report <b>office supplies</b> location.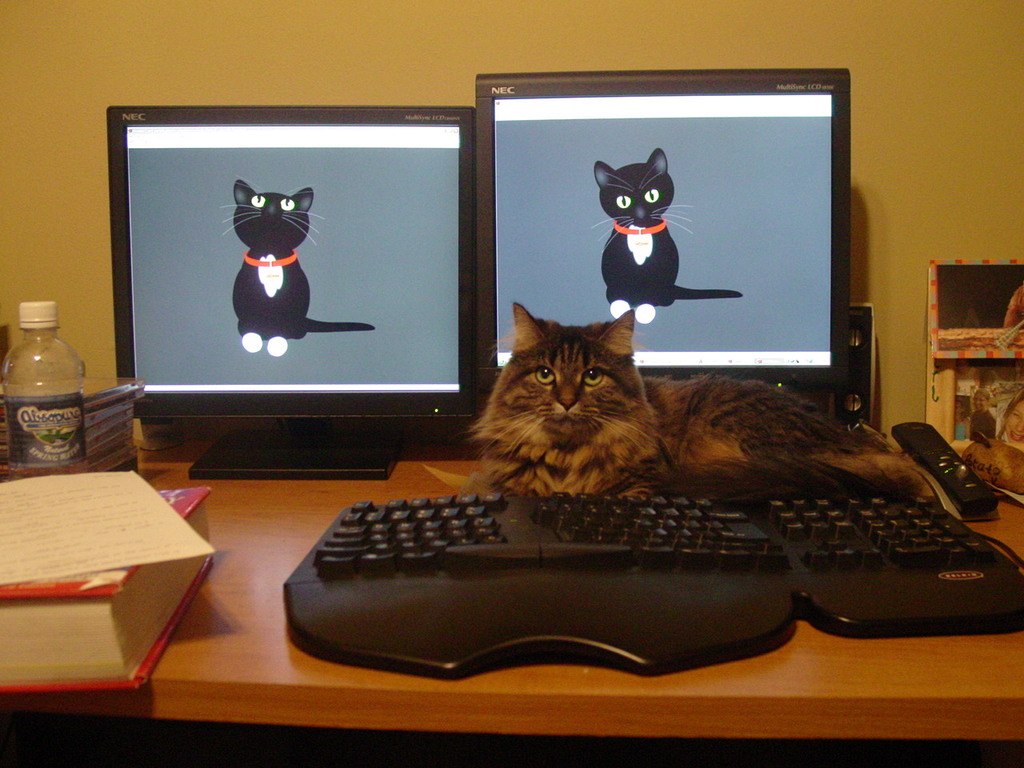
Report: l=937, t=250, r=1023, b=342.
